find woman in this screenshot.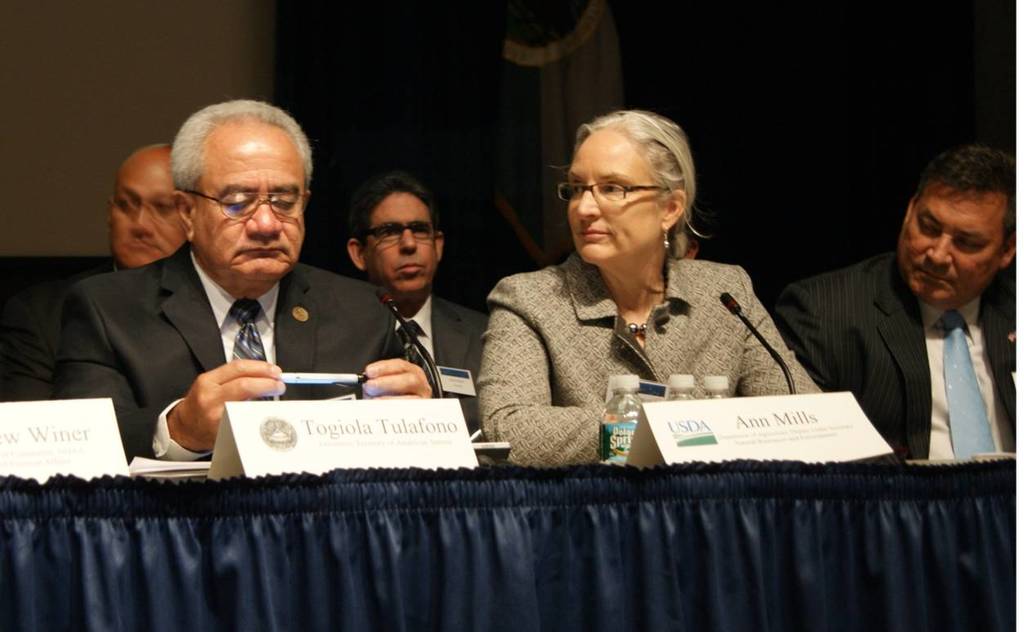
The bounding box for woman is Rect(472, 109, 803, 455).
